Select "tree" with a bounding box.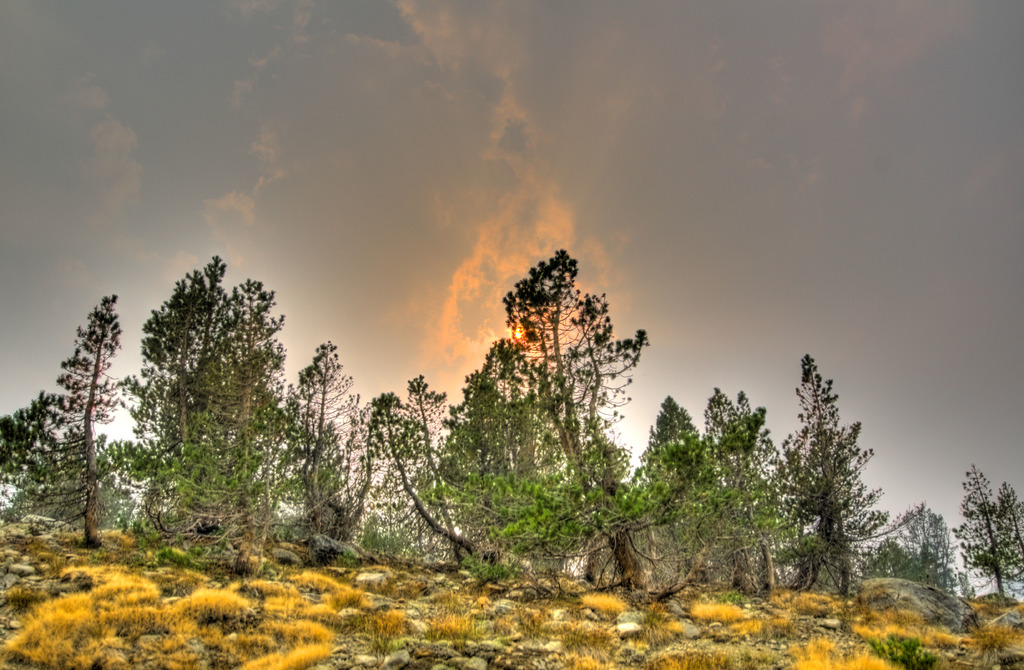
select_region(866, 505, 971, 607).
